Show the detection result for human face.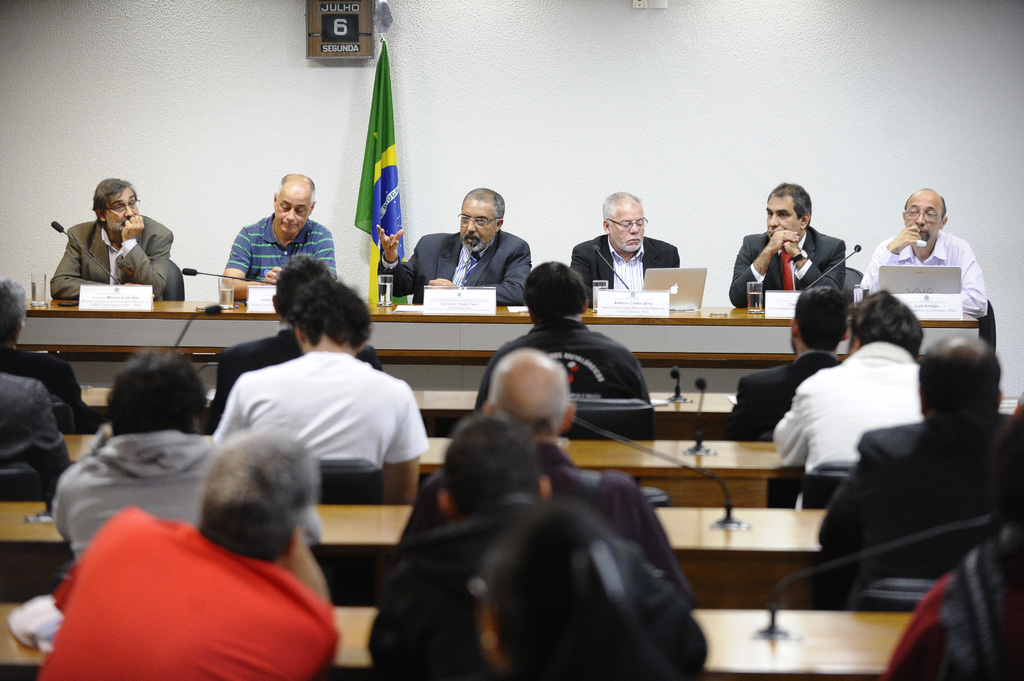
BBox(280, 183, 316, 234).
